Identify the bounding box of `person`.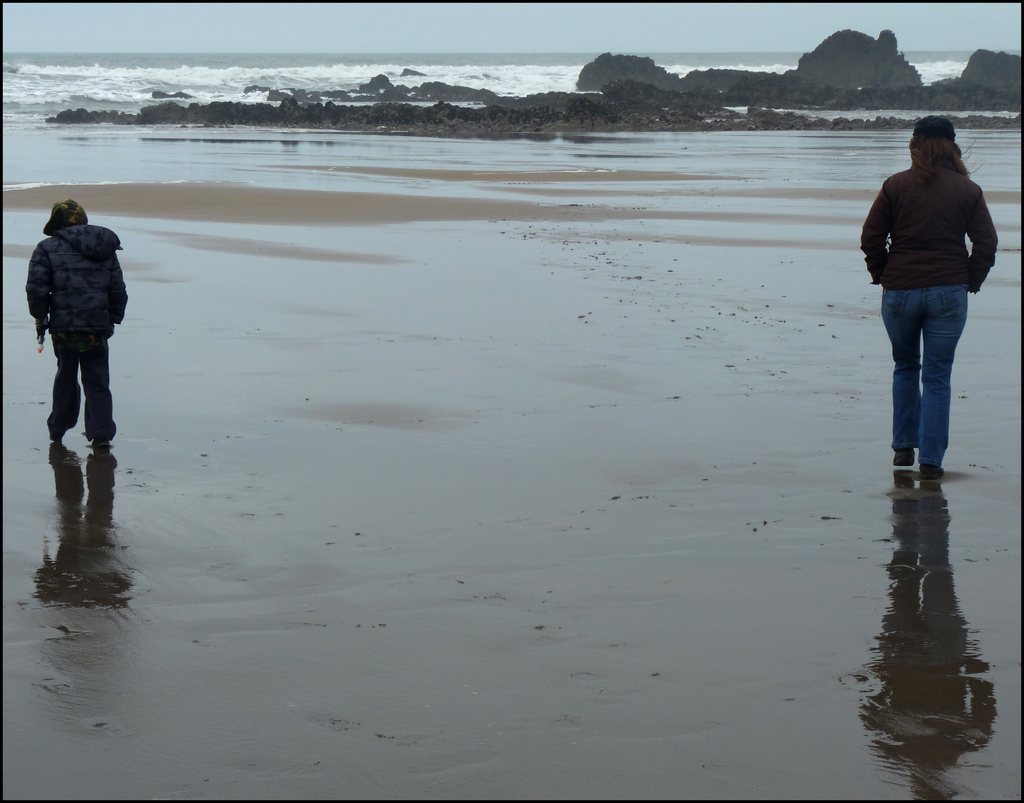
(x1=20, y1=177, x2=115, y2=484).
